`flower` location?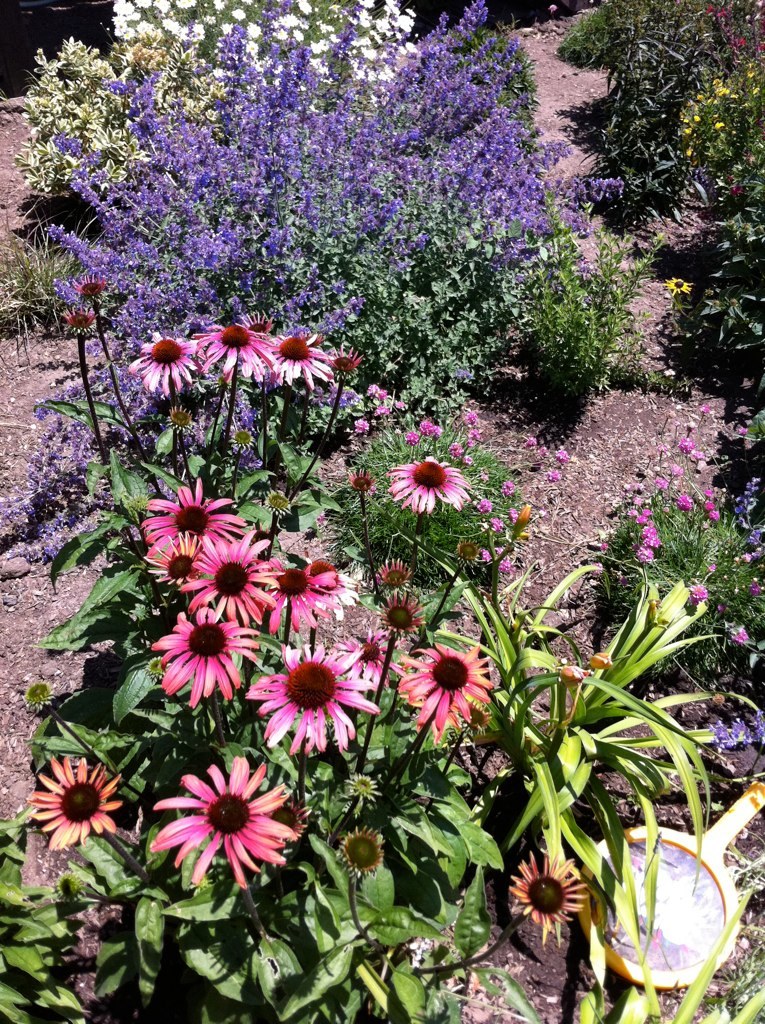
(x1=728, y1=631, x2=750, y2=645)
